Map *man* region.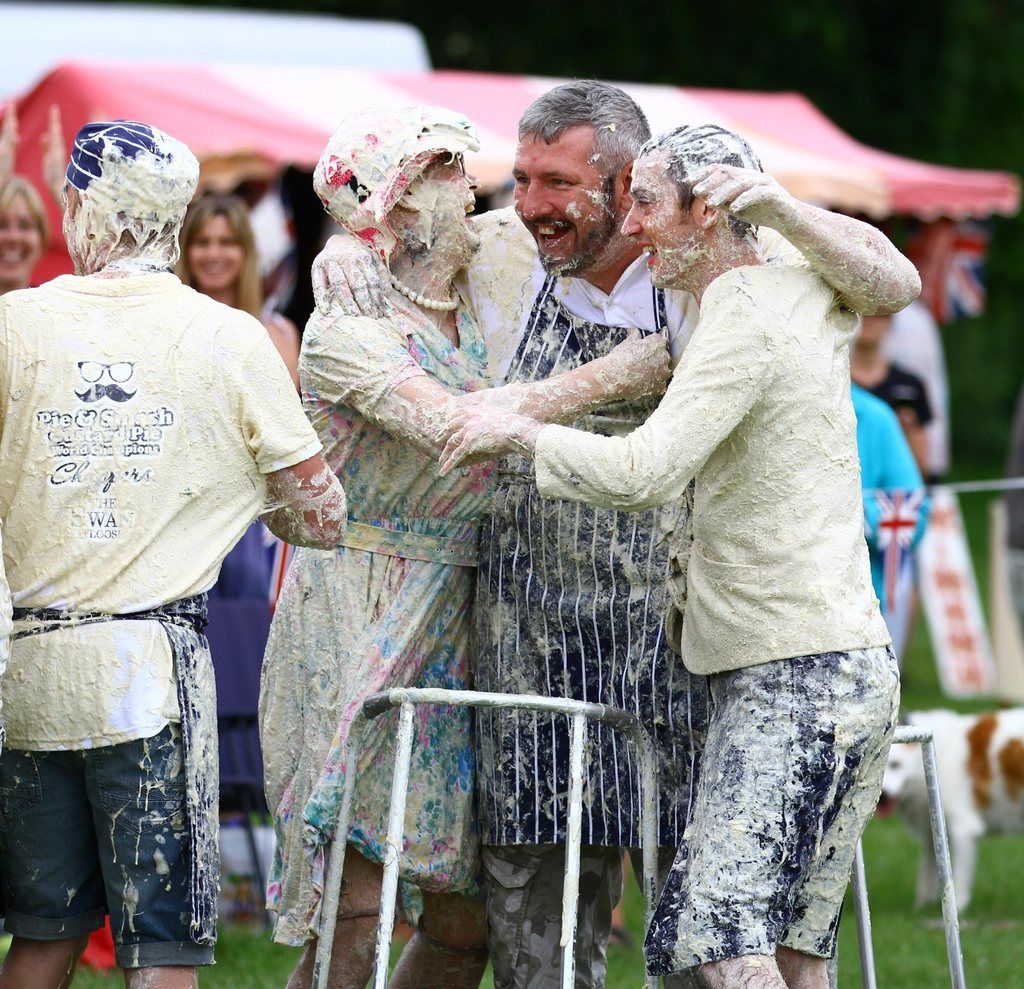
Mapped to locate(13, 150, 337, 949).
